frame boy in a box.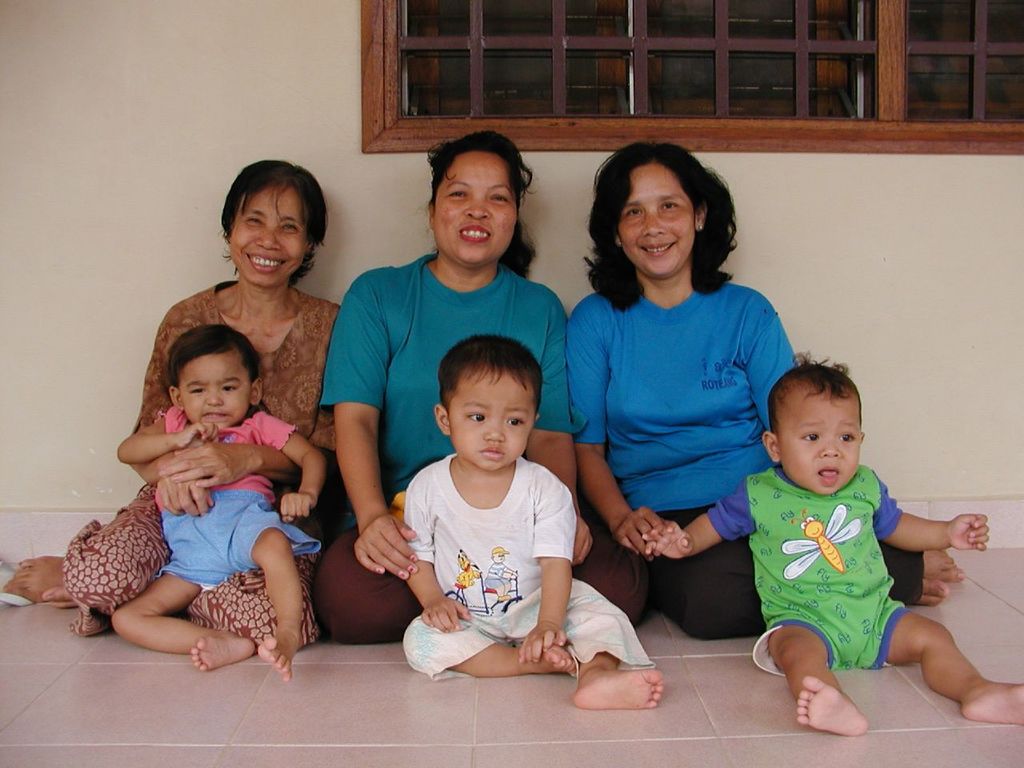
(118, 322, 322, 690).
